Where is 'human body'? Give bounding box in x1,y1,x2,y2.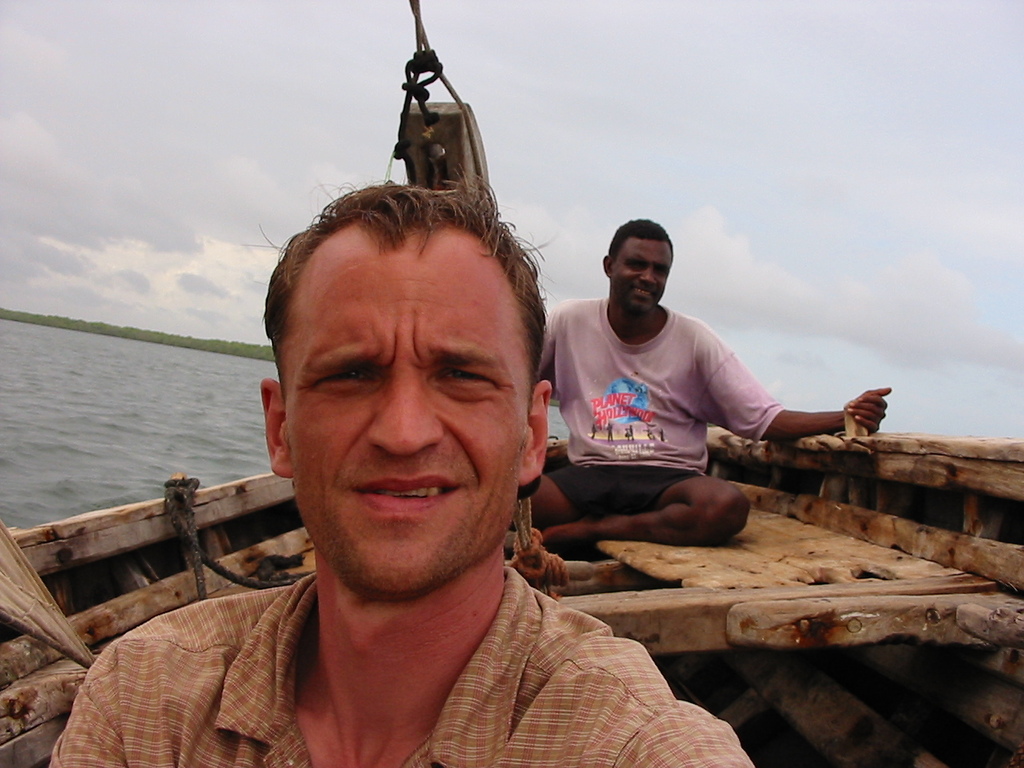
43,178,769,767.
